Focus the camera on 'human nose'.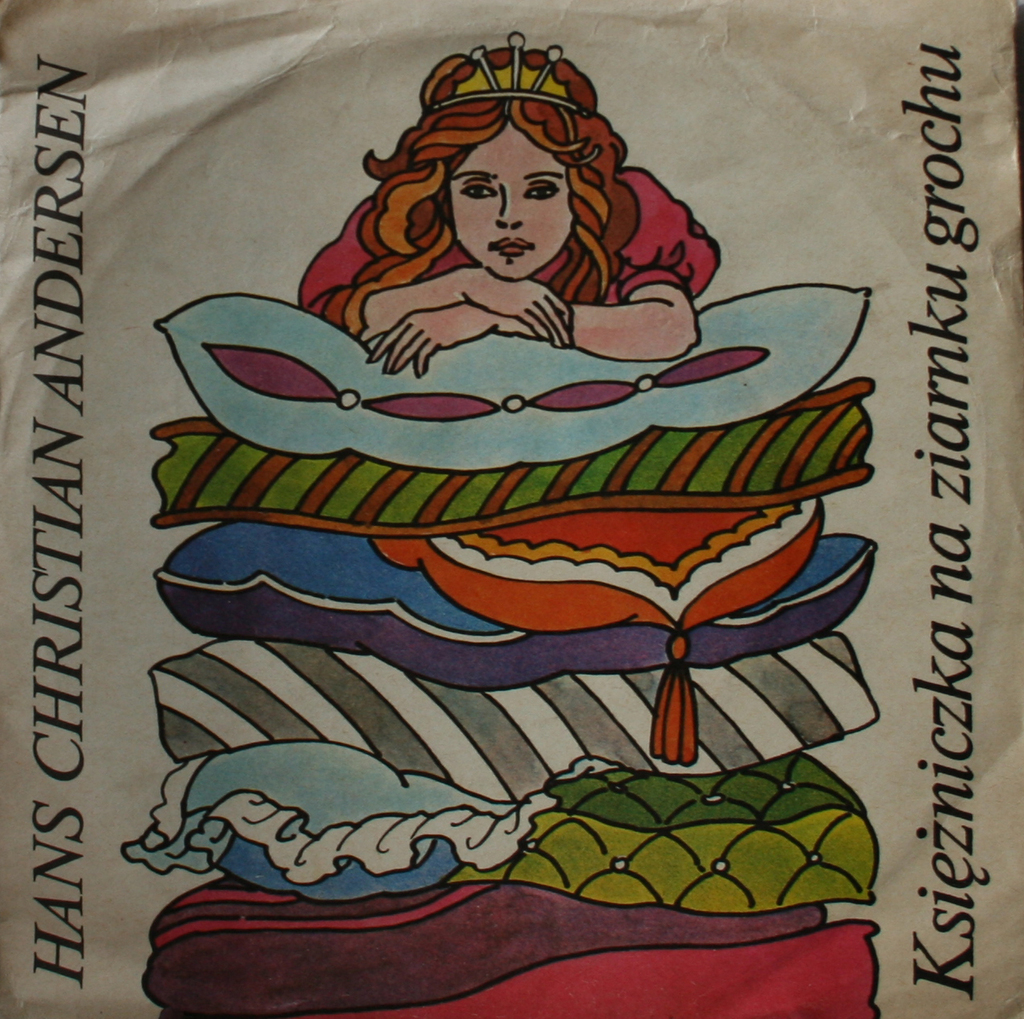
Focus region: {"left": 493, "top": 196, "right": 520, "bottom": 230}.
